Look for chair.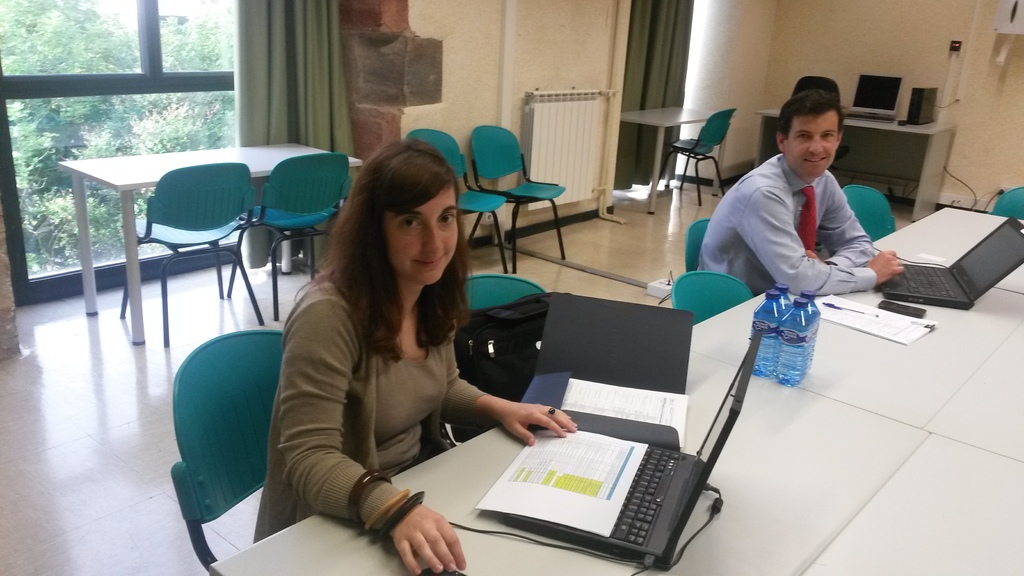
Found: BBox(439, 271, 544, 448).
